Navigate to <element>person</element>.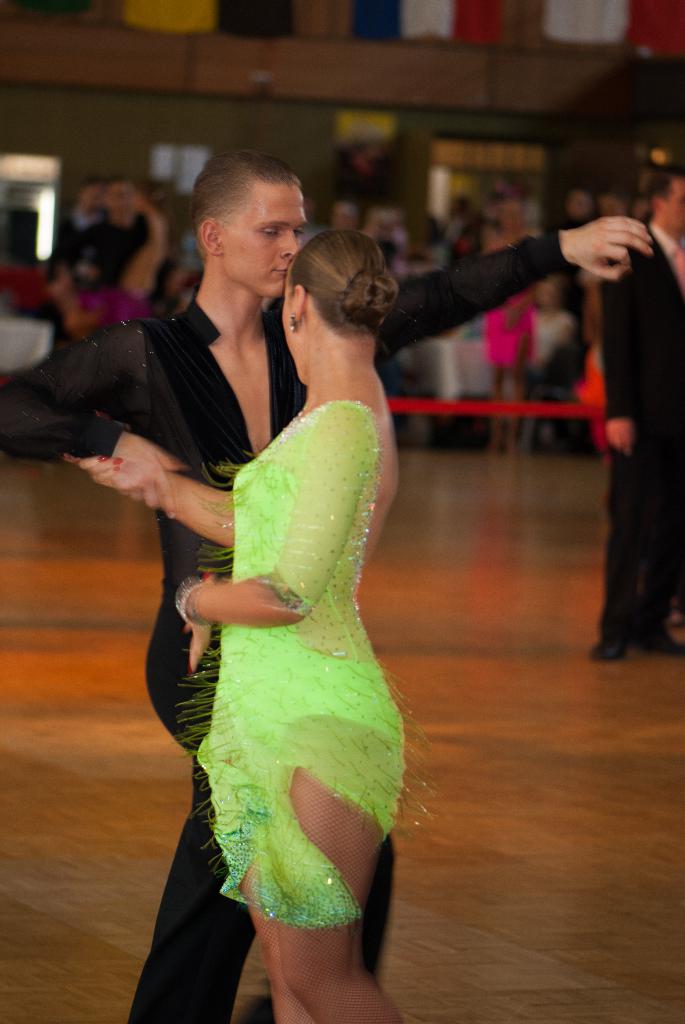
Navigation target: [left=0, top=147, right=655, bottom=1023].
